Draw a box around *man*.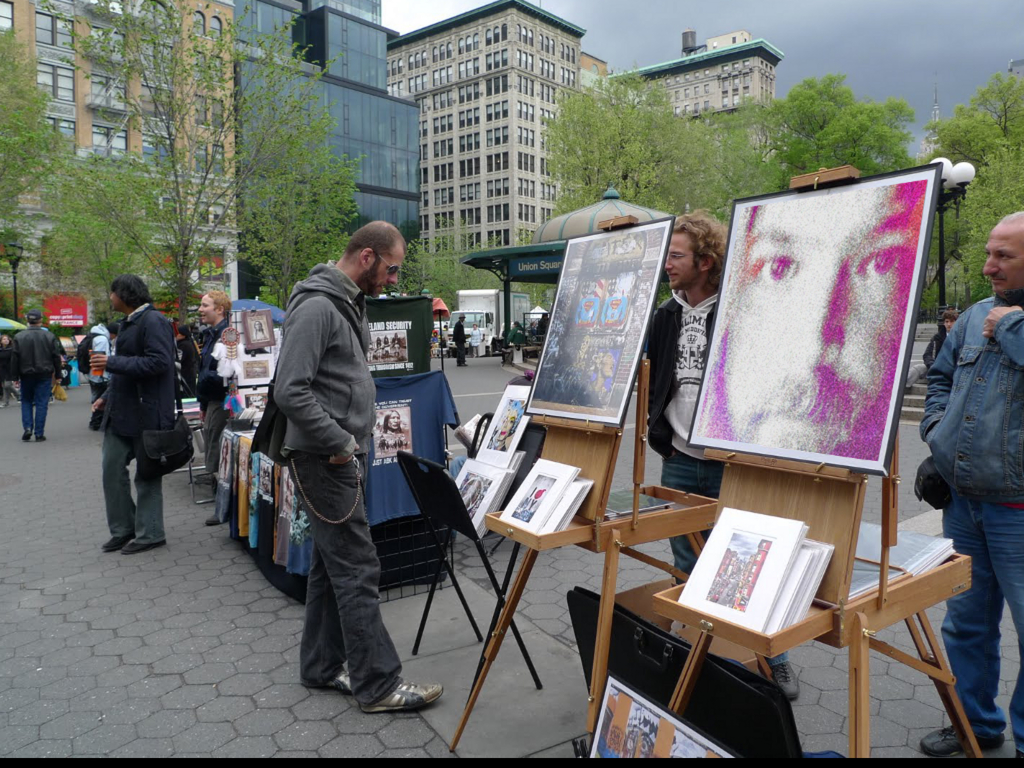
Rect(636, 213, 799, 697).
